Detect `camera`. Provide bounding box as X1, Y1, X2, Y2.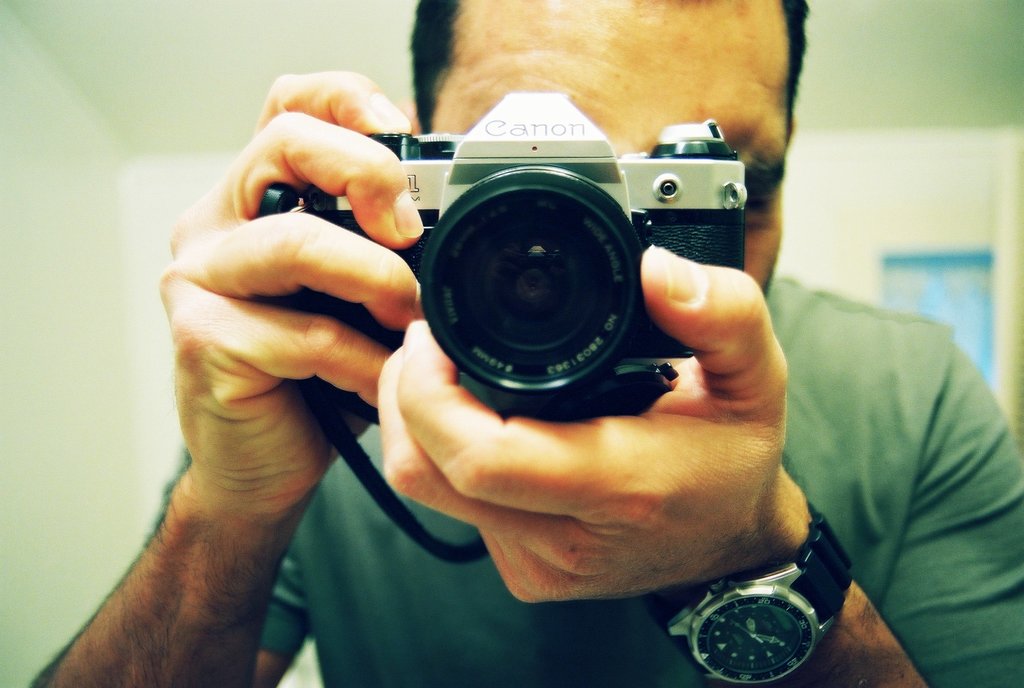
303, 90, 756, 436.
